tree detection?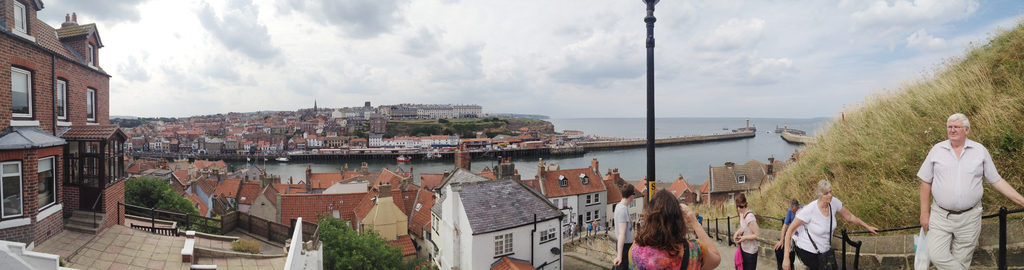
353:129:367:142
